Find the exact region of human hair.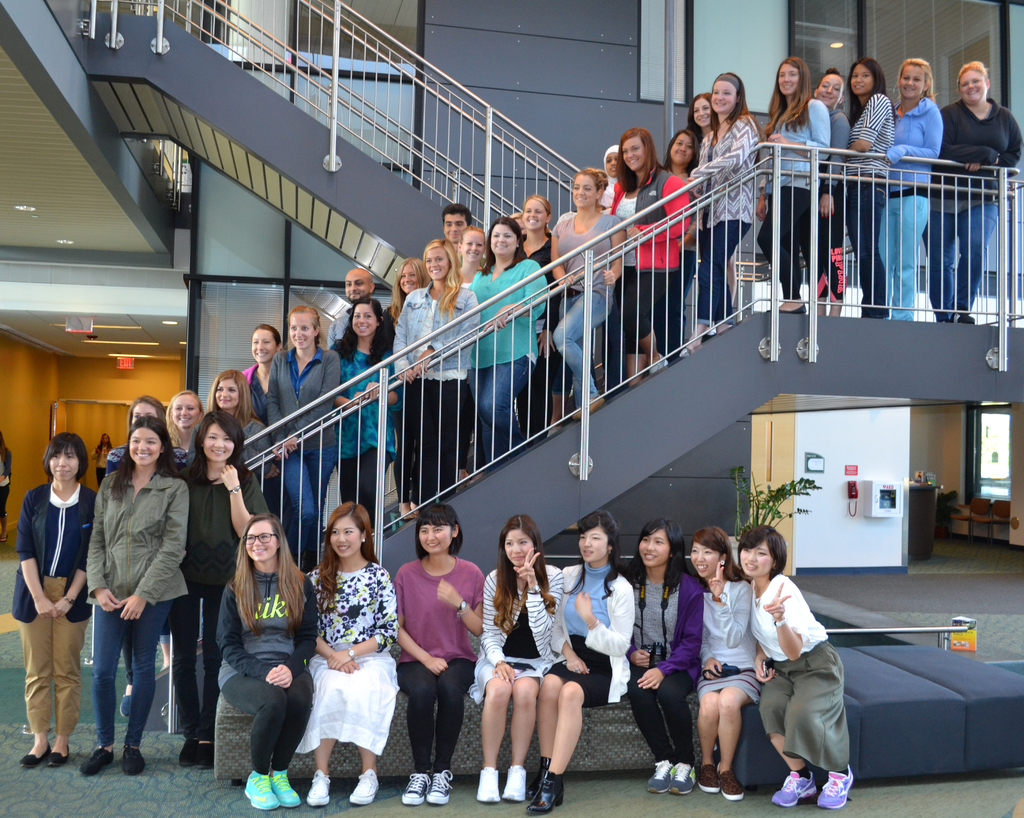
Exact region: detection(560, 513, 632, 601).
